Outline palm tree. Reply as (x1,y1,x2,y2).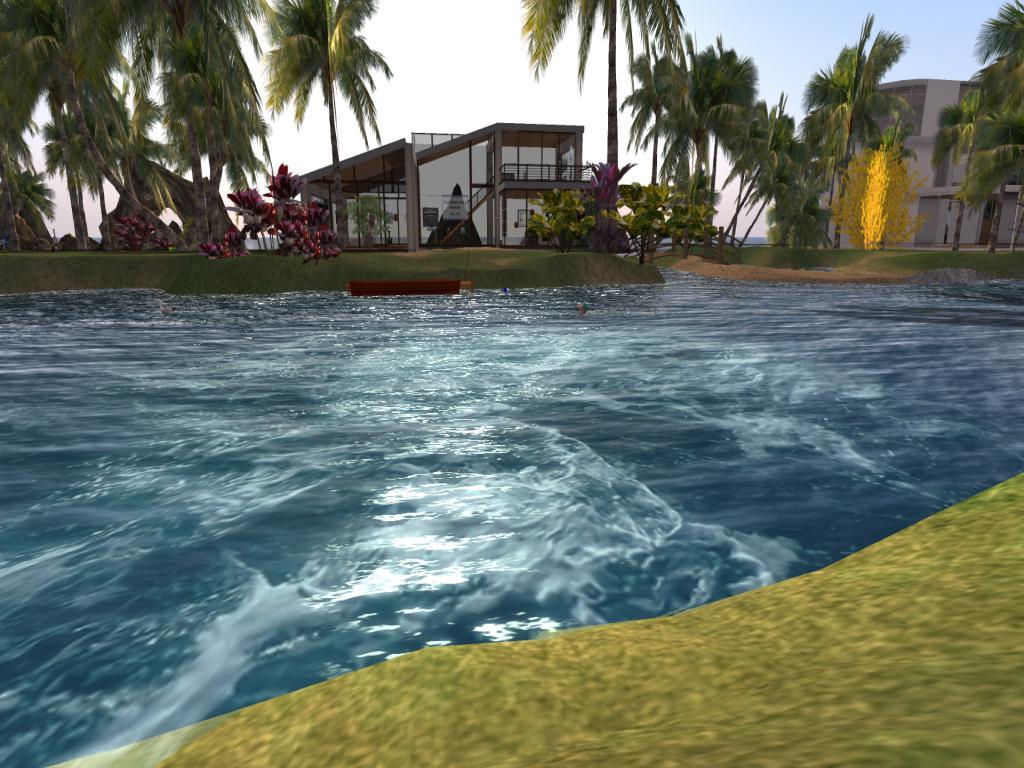
(42,107,139,261).
